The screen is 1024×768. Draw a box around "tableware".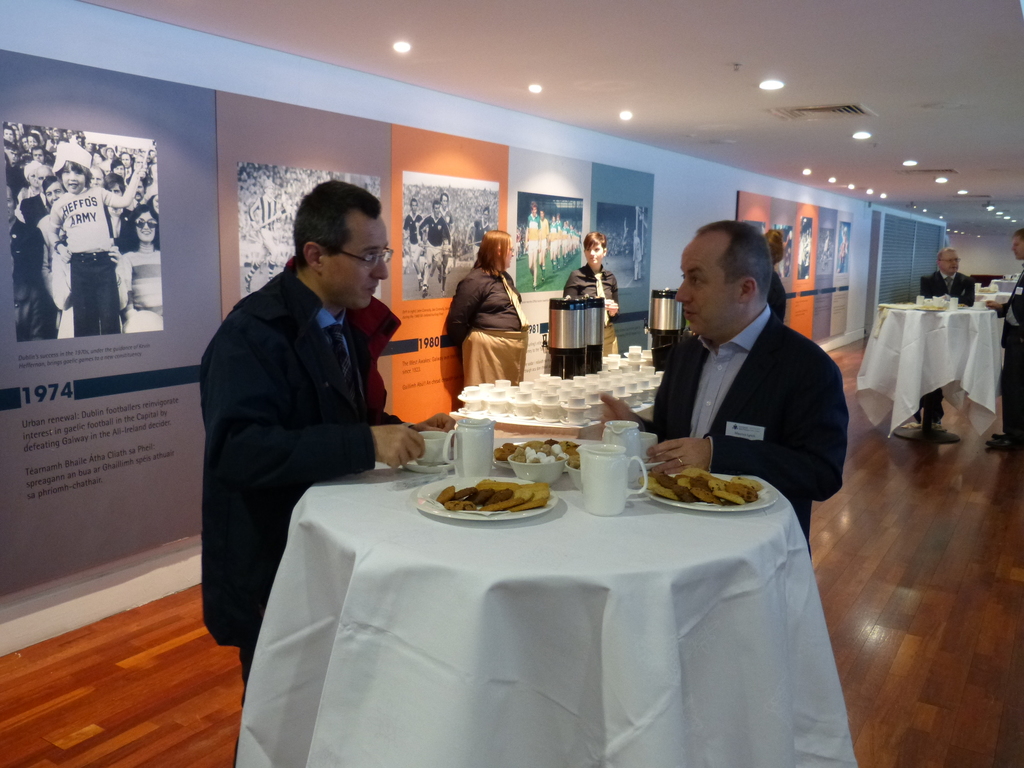
bbox=[445, 417, 493, 475].
